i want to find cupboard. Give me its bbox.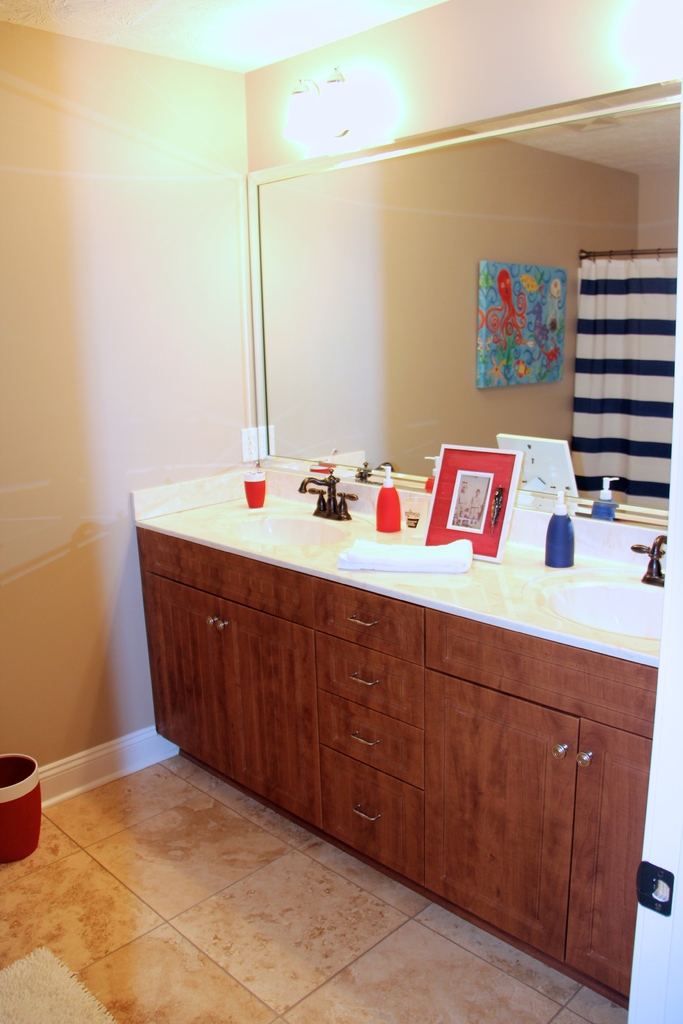
l=138, t=531, r=659, b=1007.
